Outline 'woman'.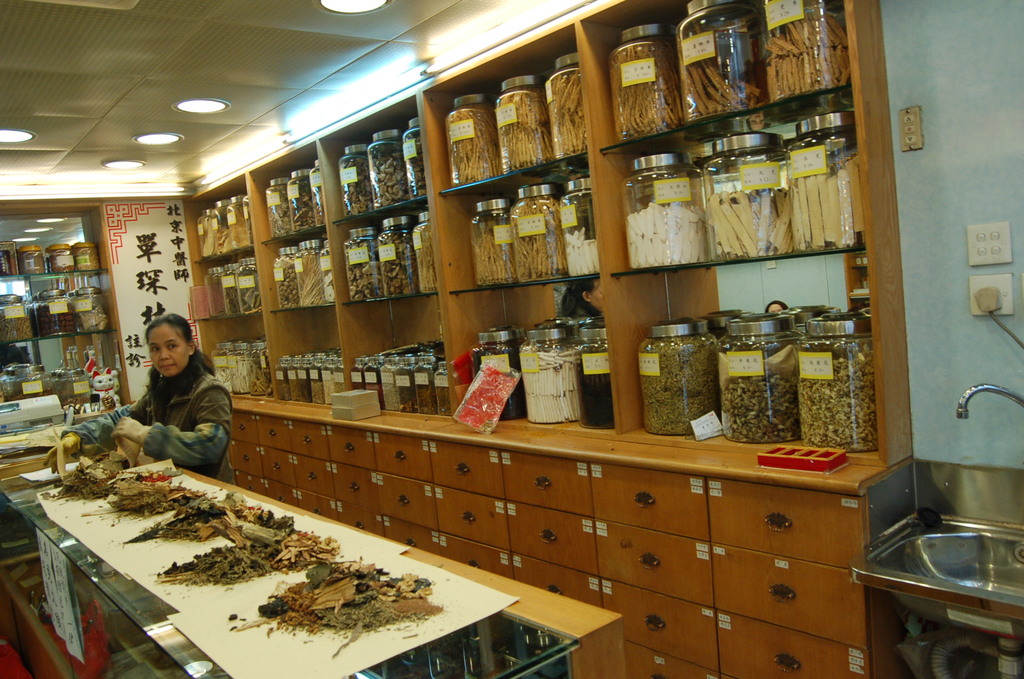
Outline: bbox=[110, 304, 241, 494].
